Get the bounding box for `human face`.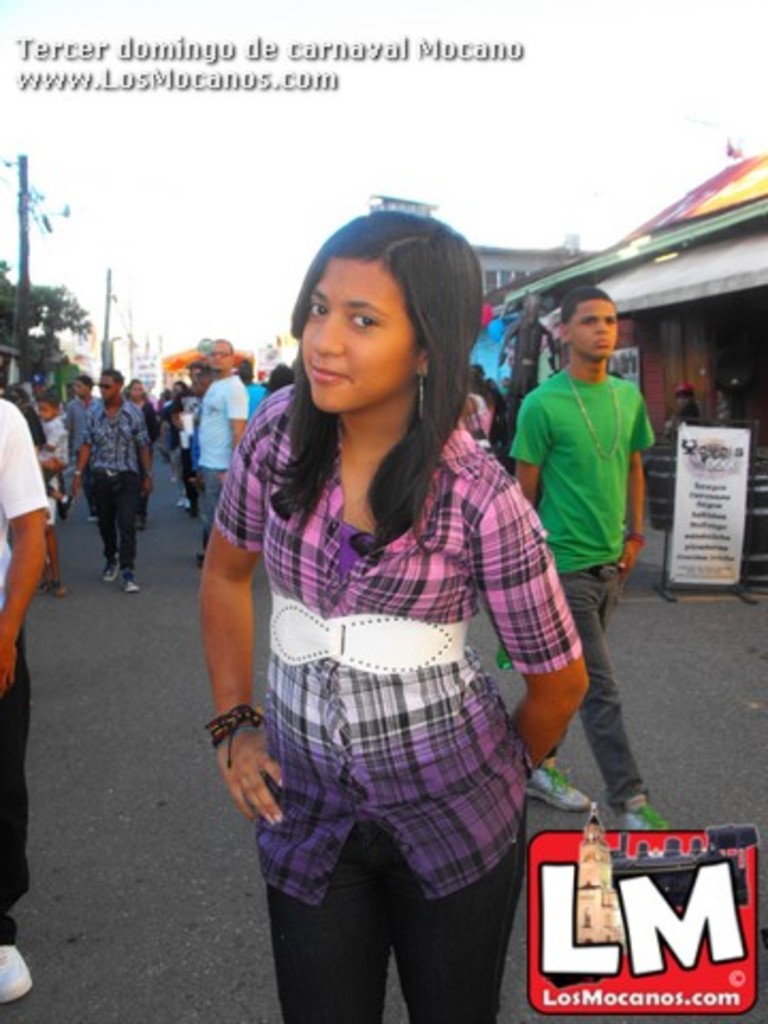
x1=572, y1=299, x2=619, y2=358.
